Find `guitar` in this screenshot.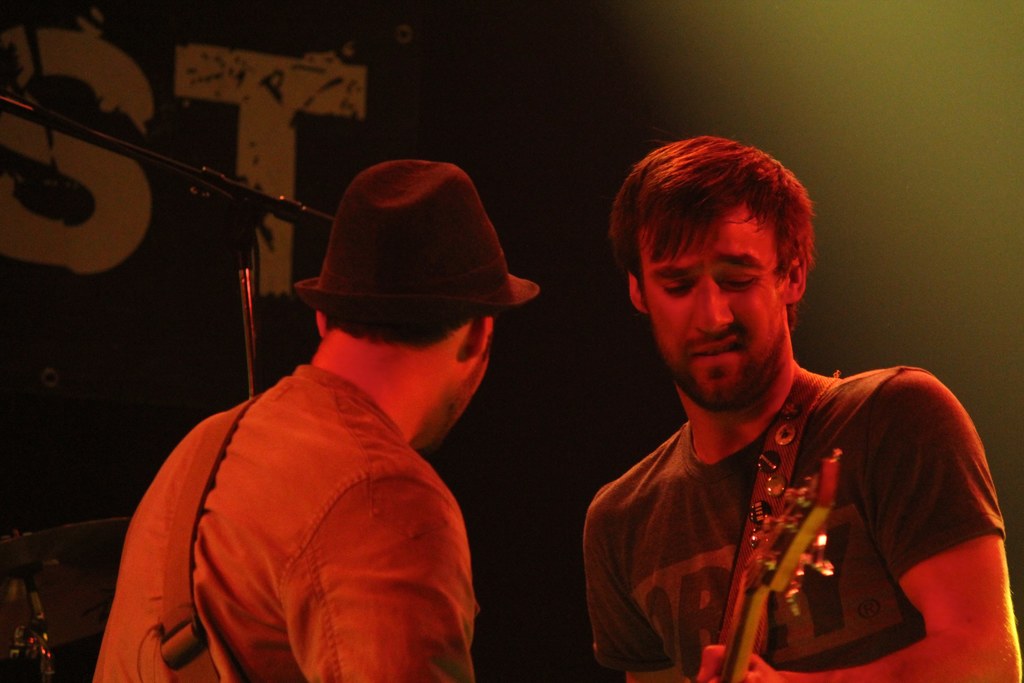
The bounding box for `guitar` is region(662, 459, 918, 661).
